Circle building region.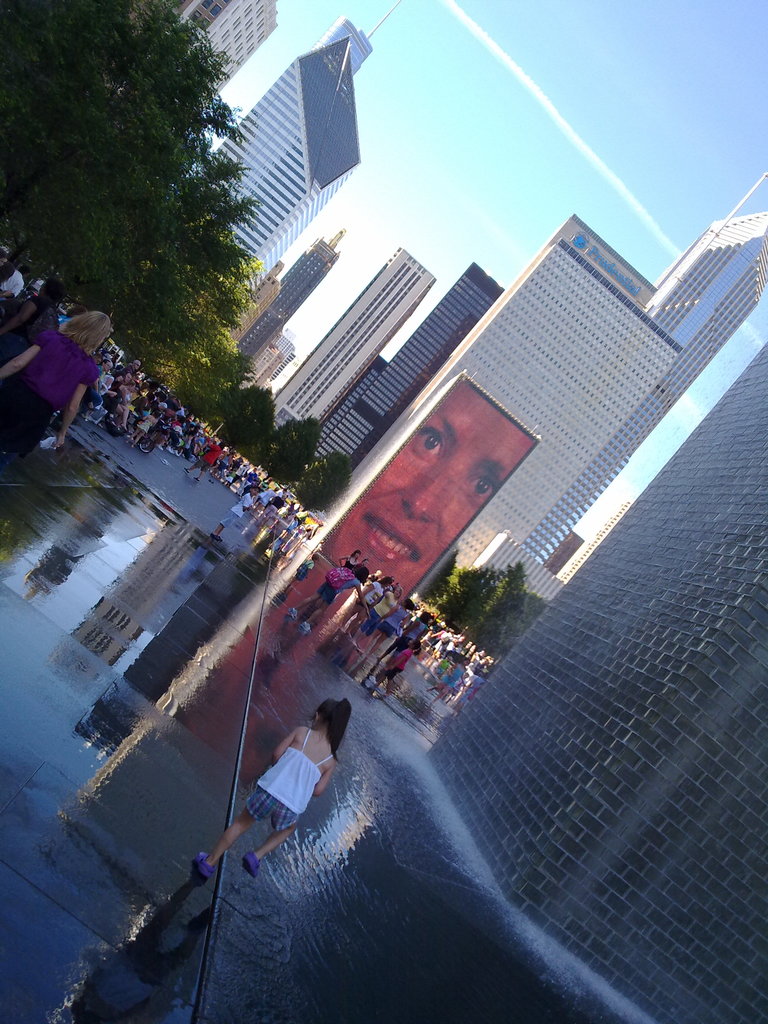
Region: select_region(462, 532, 563, 602).
